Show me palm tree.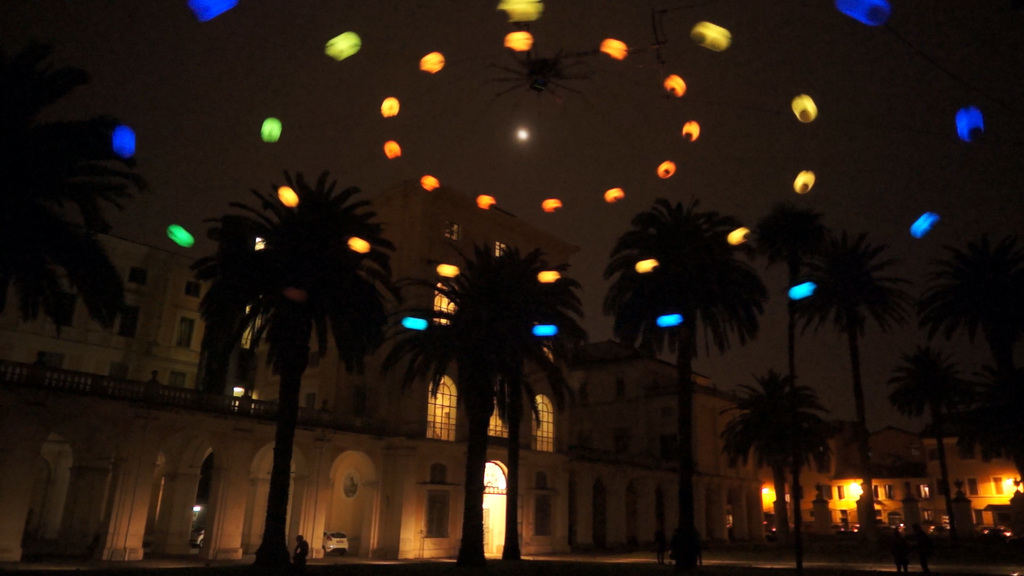
palm tree is here: 927/242/1023/547.
